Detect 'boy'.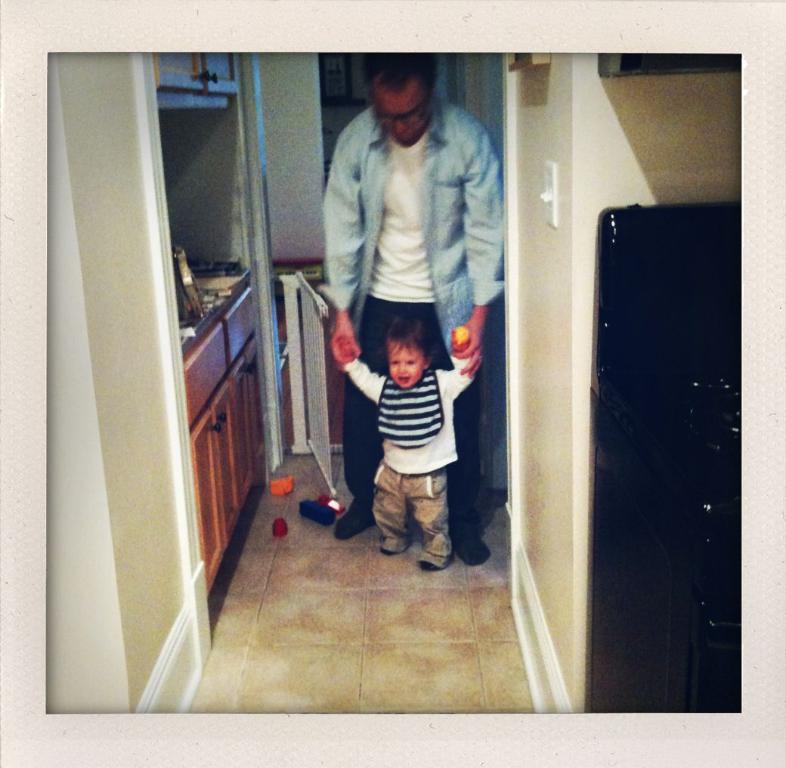
Detected at left=336, top=287, right=475, bottom=561.
